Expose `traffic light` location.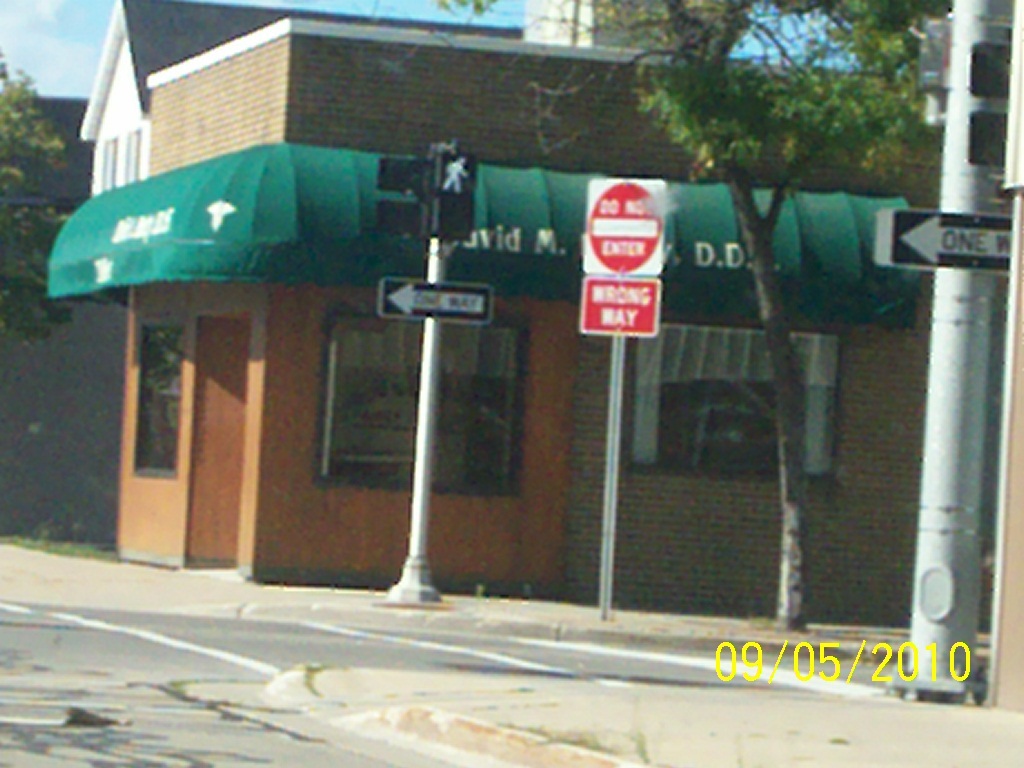
Exposed at (x1=425, y1=144, x2=479, y2=243).
